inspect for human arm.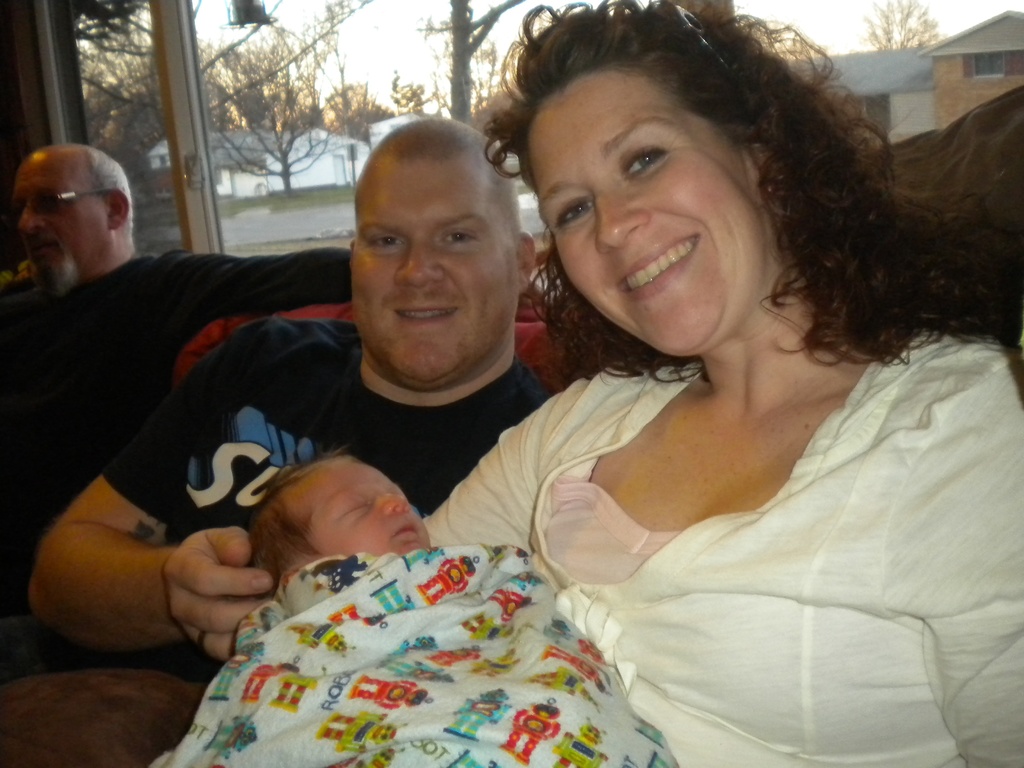
Inspection: [x1=131, y1=241, x2=361, y2=379].
